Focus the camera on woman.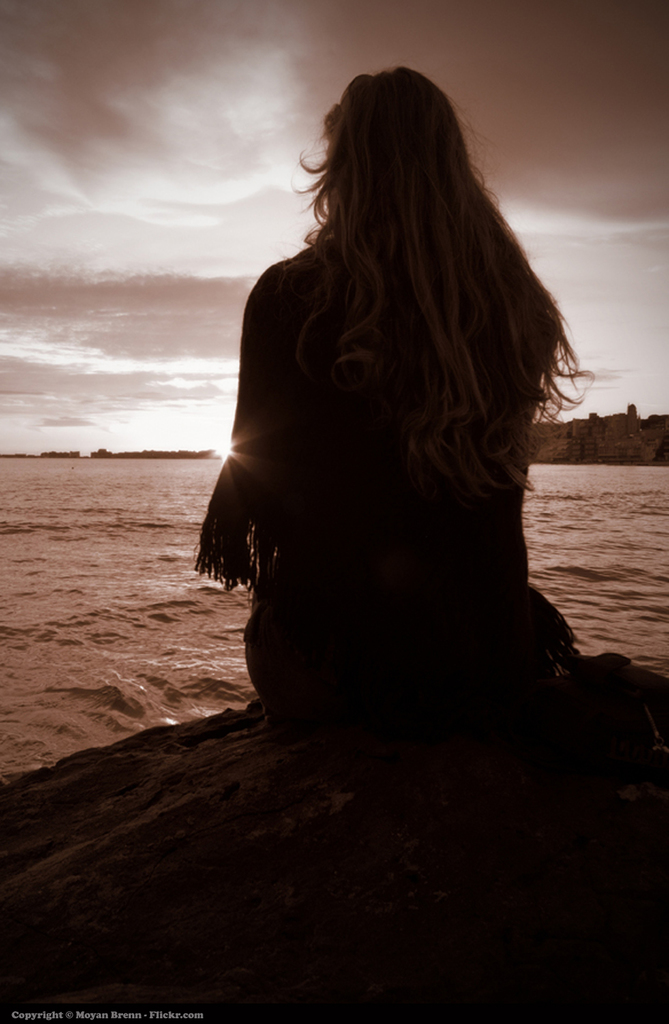
Focus region: 219/97/596/769.
